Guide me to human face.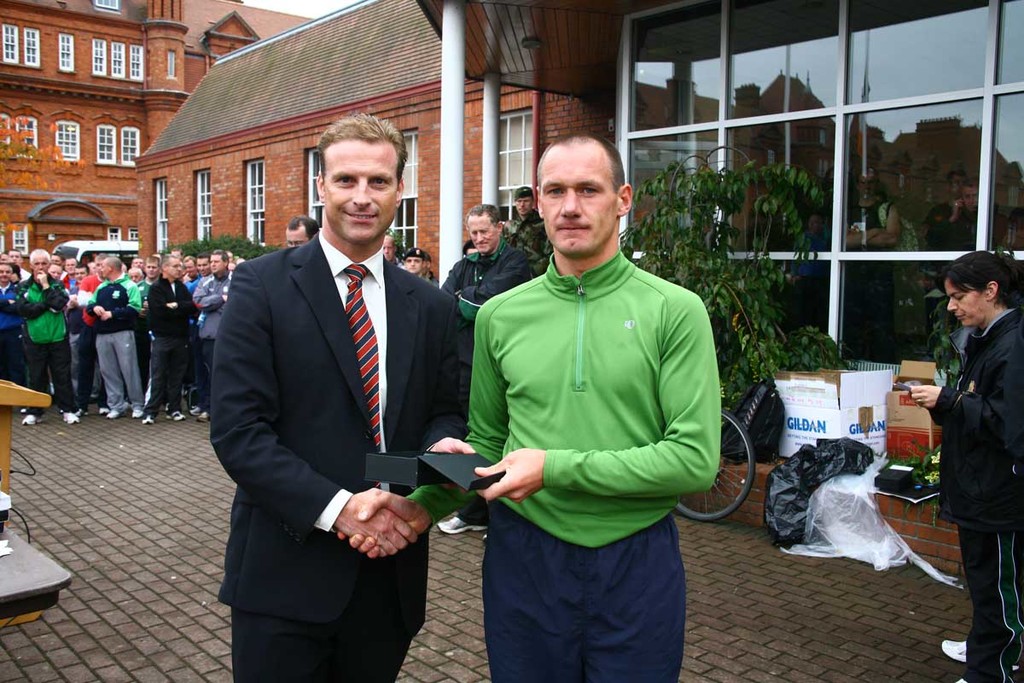
Guidance: {"left": 148, "top": 260, "right": 157, "bottom": 278}.
